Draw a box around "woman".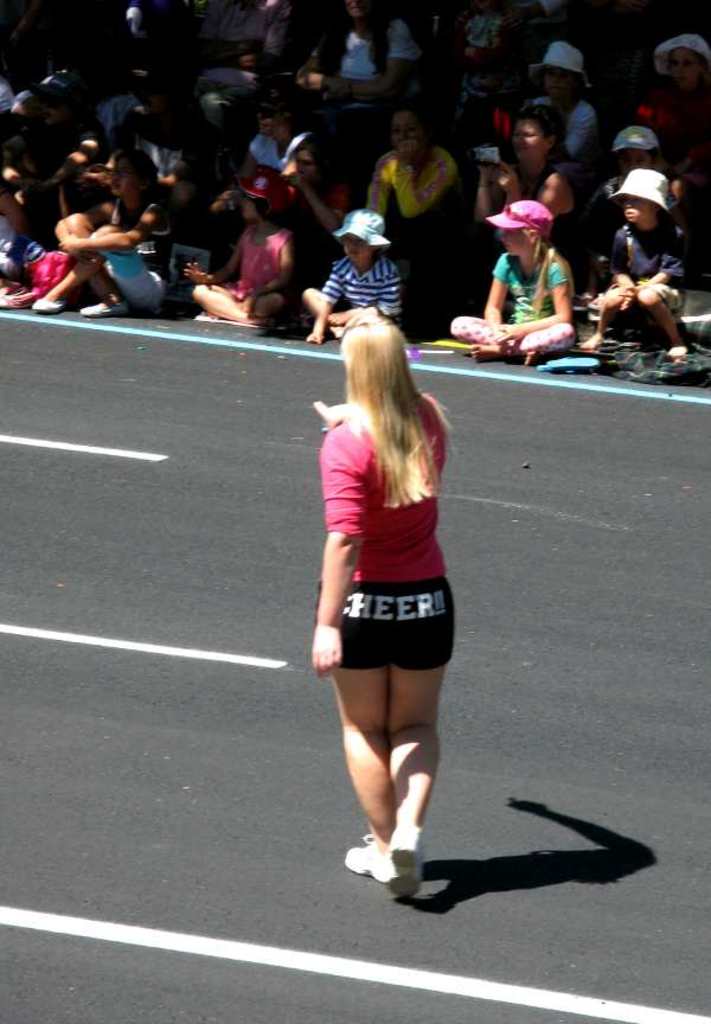
region(636, 34, 710, 197).
